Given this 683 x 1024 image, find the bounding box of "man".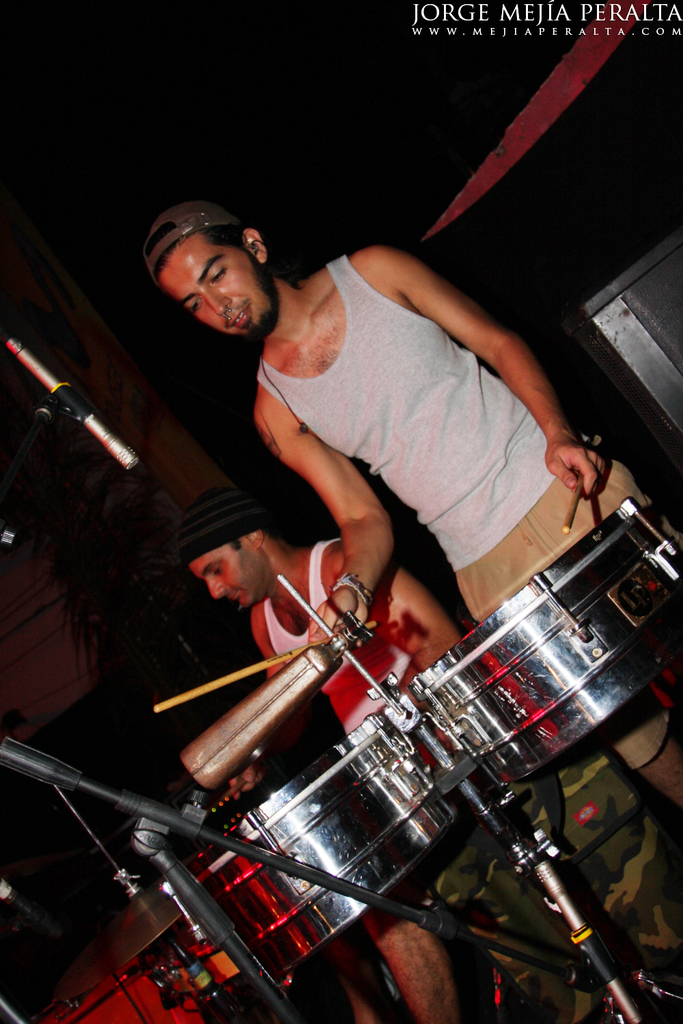
[169,479,682,1023].
